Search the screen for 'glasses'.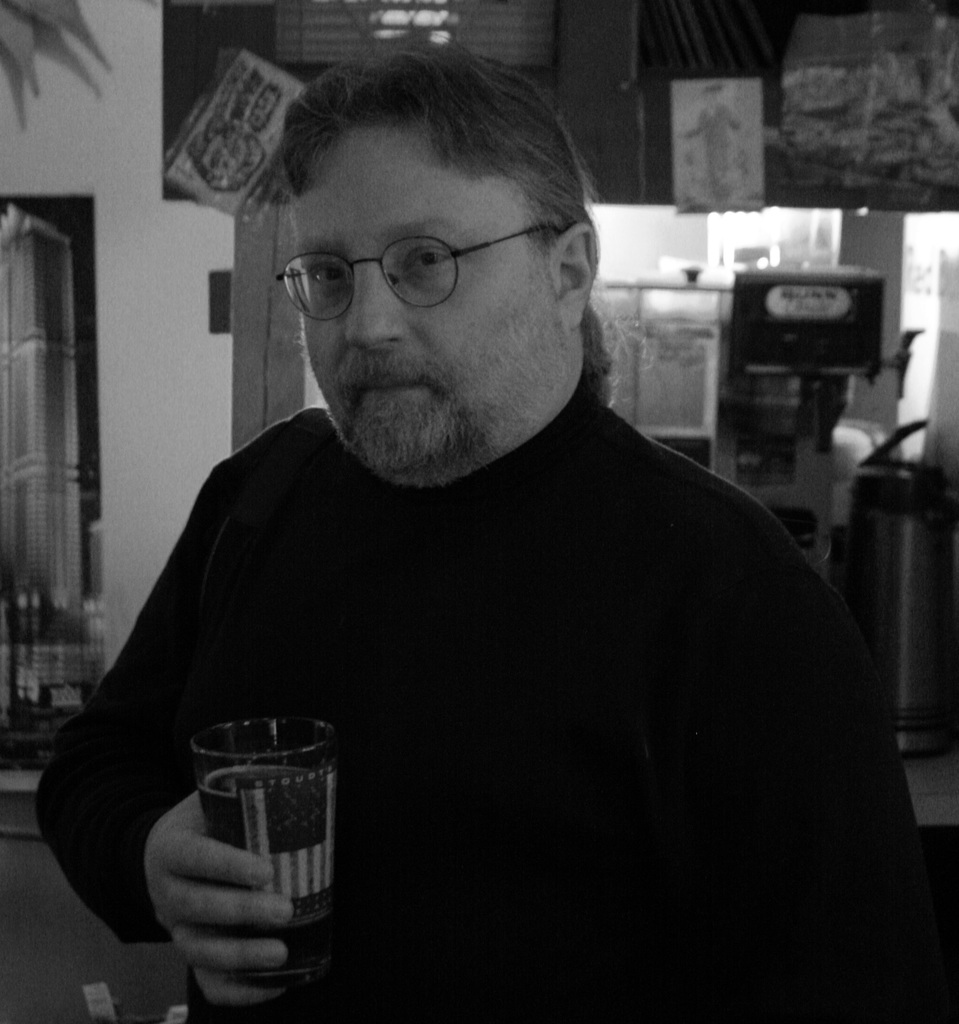
Found at bbox=(255, 202, 565, 303).
